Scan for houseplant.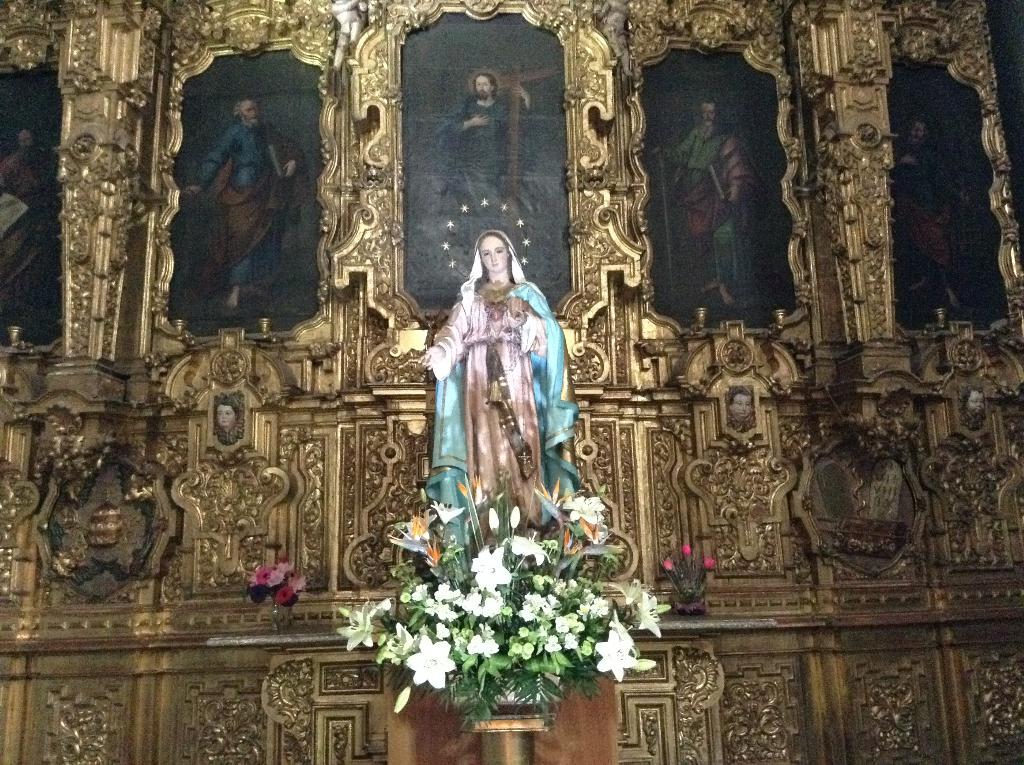
Scan result: crop(333, 465, 672, 714).
